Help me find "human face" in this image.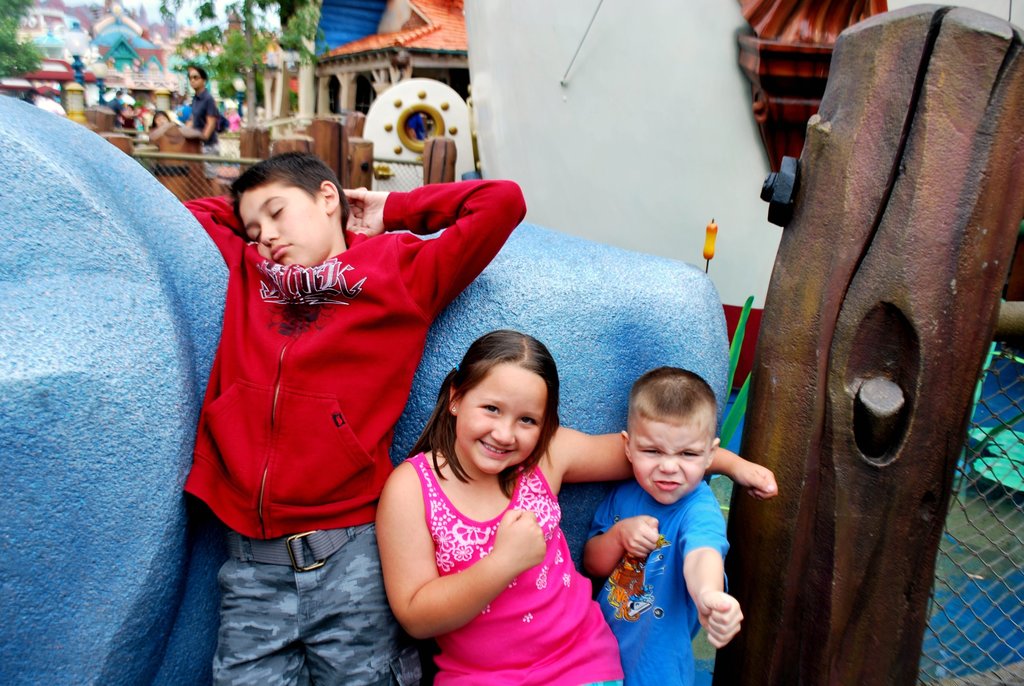
Found it: x1=456, y1=361, x2=547, y2=479.
